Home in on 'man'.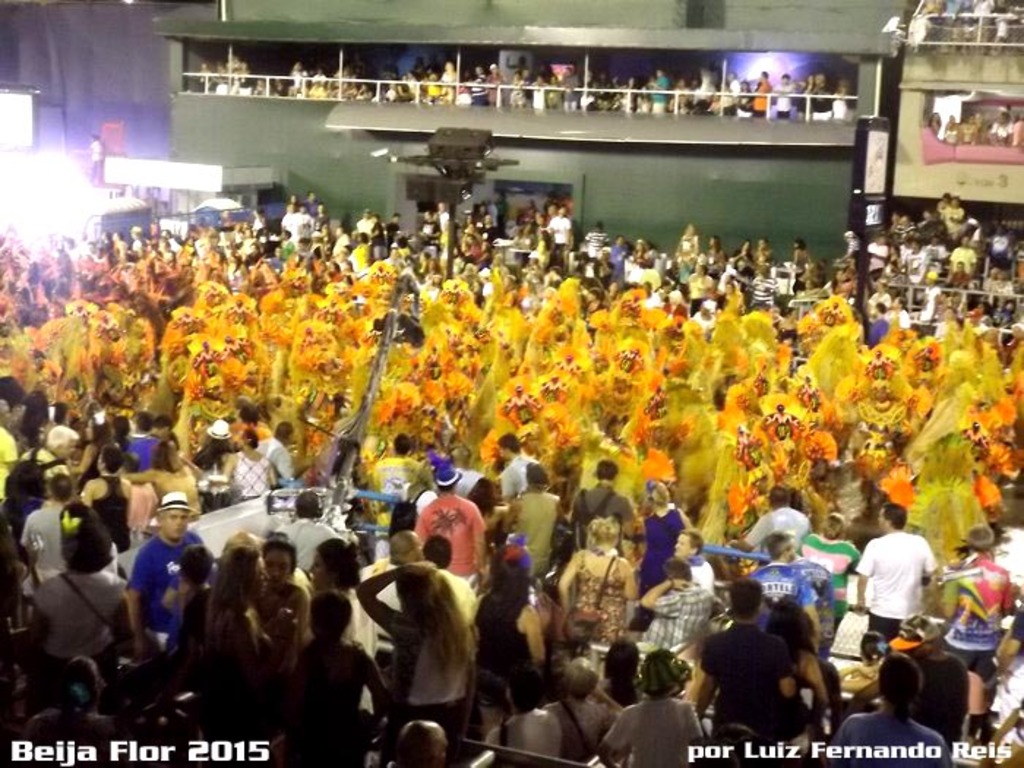
Homed in at x1=854, y1=500, x2=939, y2=638.
